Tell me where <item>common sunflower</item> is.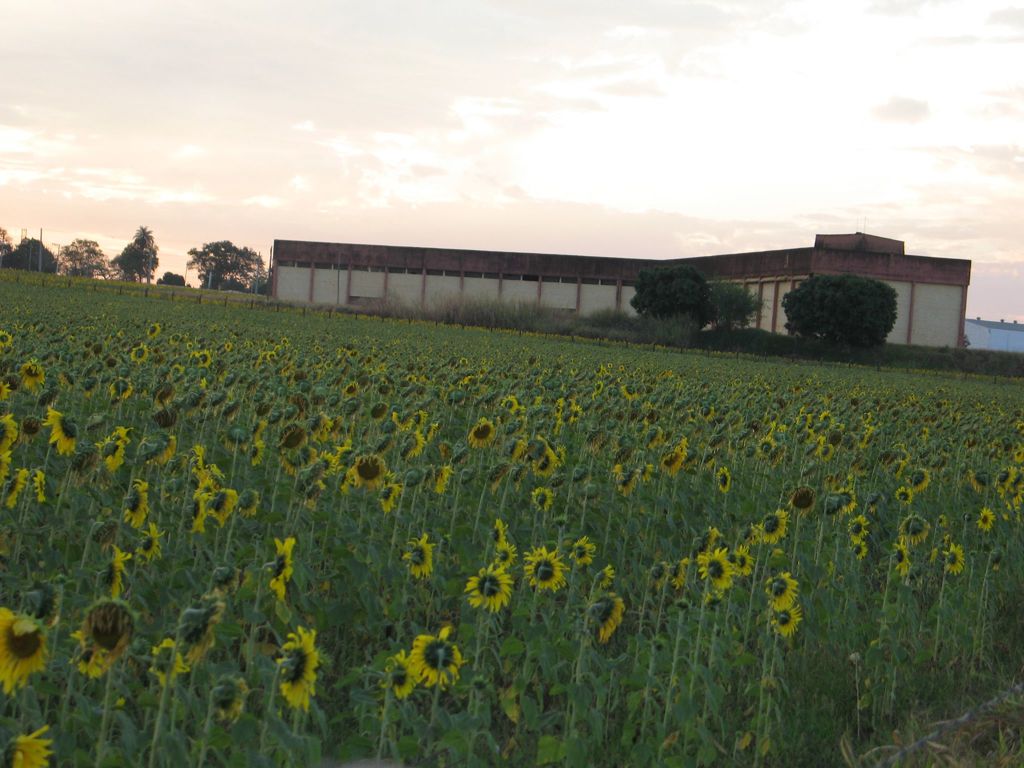
<item>common sunflower</item> is at (x1=265, y1=529, x2=302, y2=593).
